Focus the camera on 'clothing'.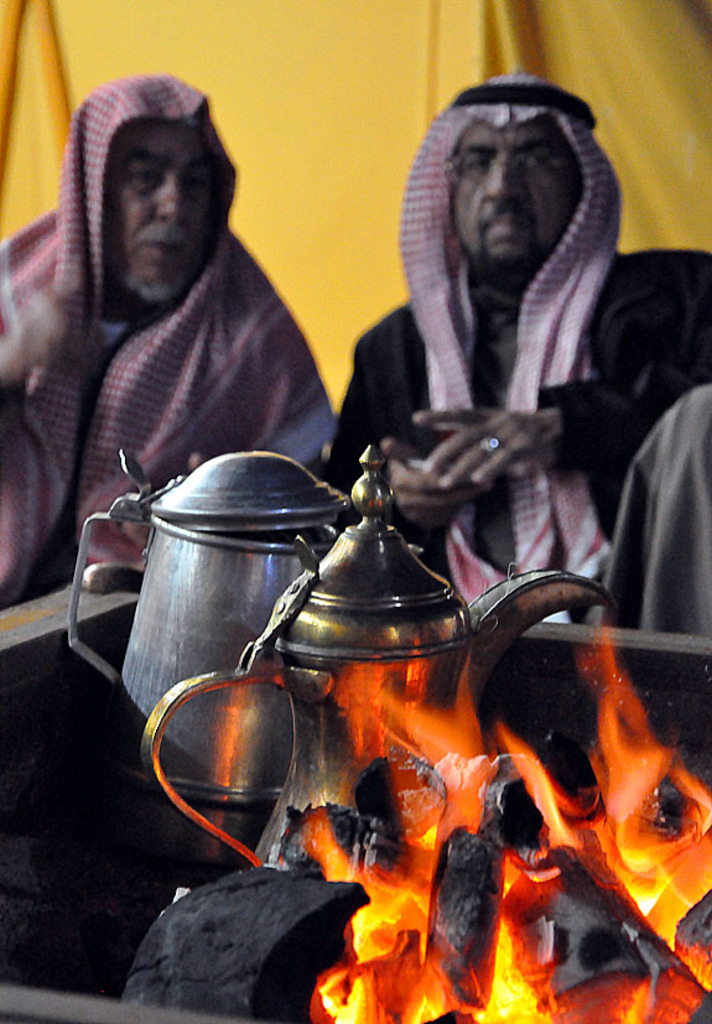
Focus region: (0, 73, 343, 989).
